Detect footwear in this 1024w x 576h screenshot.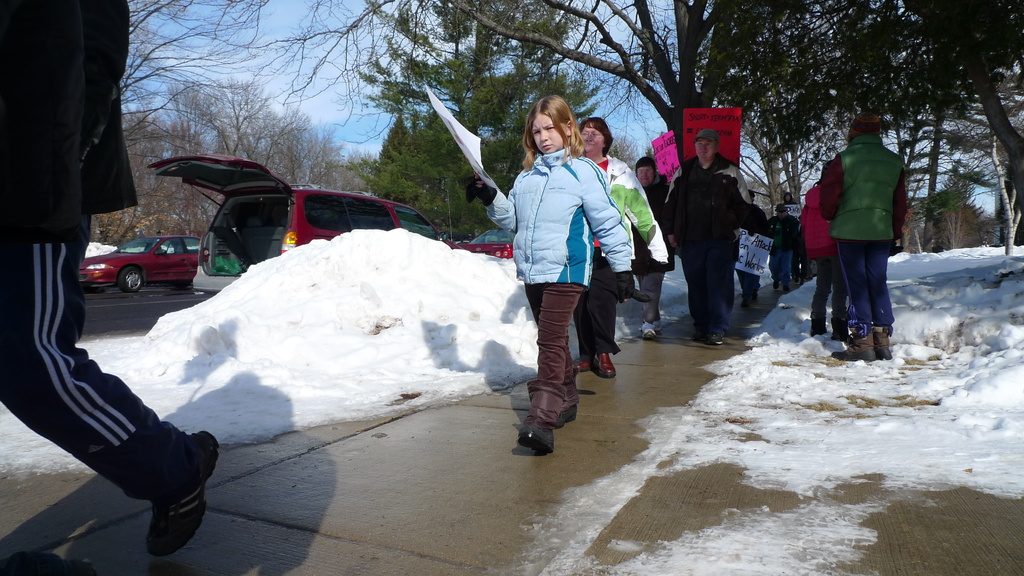
Detection: [left=774, top=283, right=785, bottom=291].
